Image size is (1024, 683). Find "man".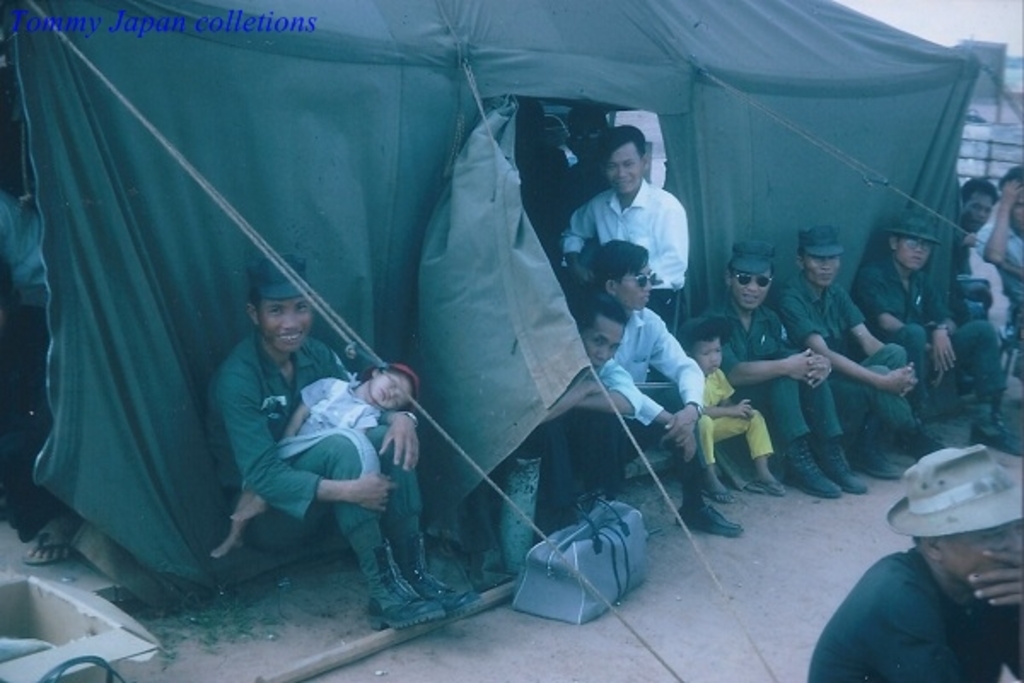
(775,227,949,490).
